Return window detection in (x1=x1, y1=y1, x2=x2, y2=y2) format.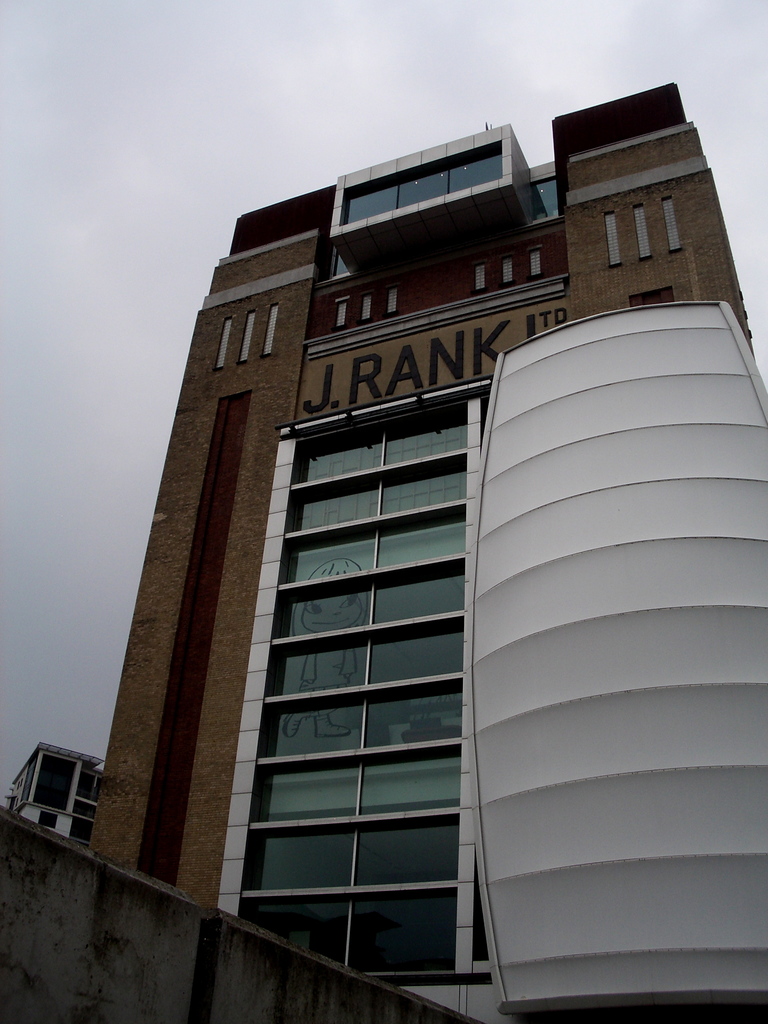
(x1=214, y1=316, x2=233, y2=371).
